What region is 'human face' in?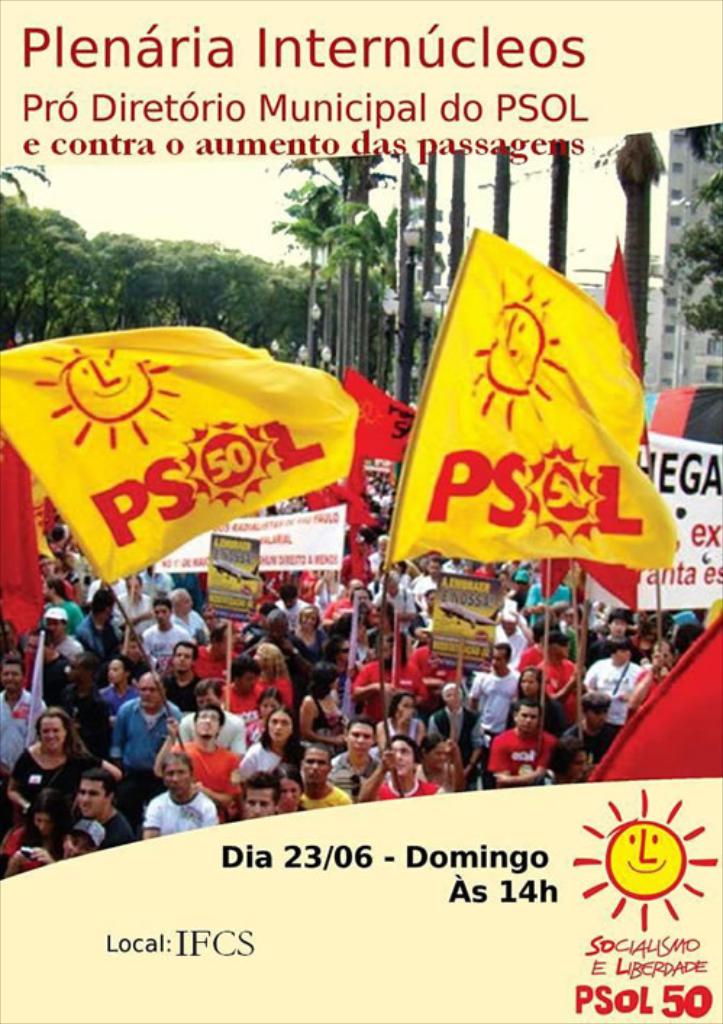
{"x1": 139, "y1": 676, "x2": 161, "y2": 708}.
